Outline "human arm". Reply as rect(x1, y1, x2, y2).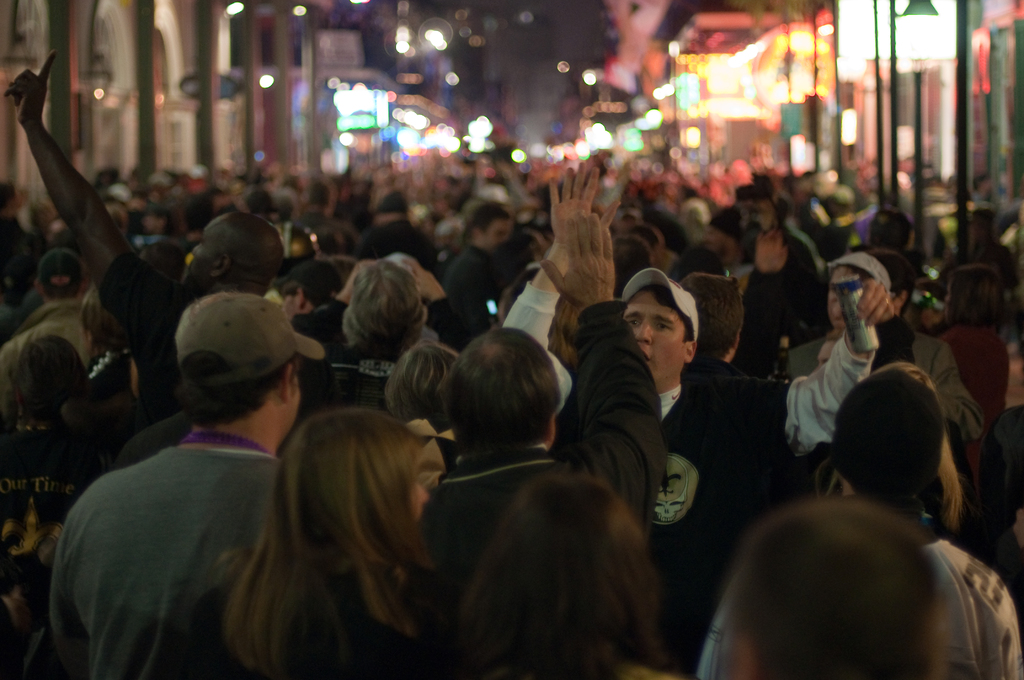
rect(556, 215, 669, 534).
